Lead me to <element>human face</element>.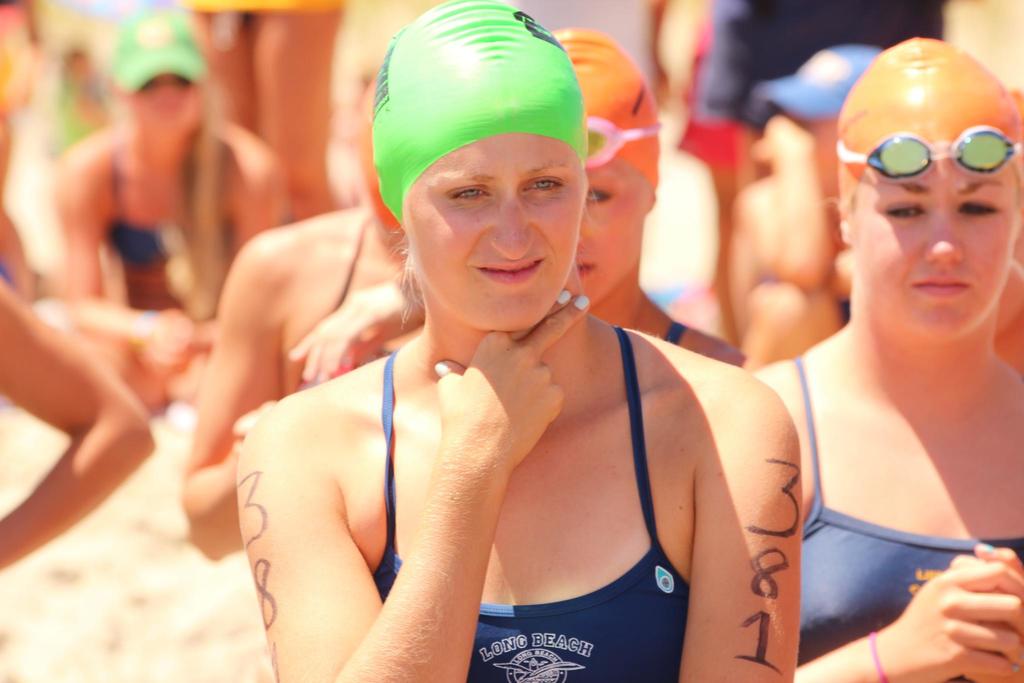
Lead to x1=410 y1=135 x2=584 y2=332.
